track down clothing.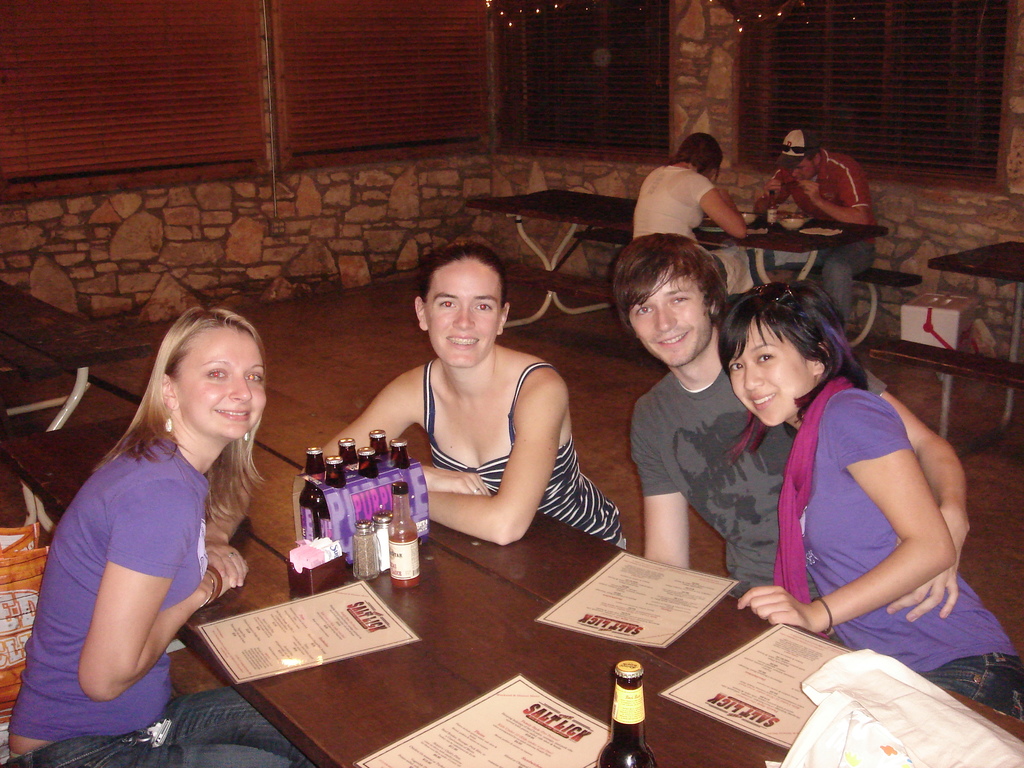
Tracked to bbox=[7, 689, 321, 766].
